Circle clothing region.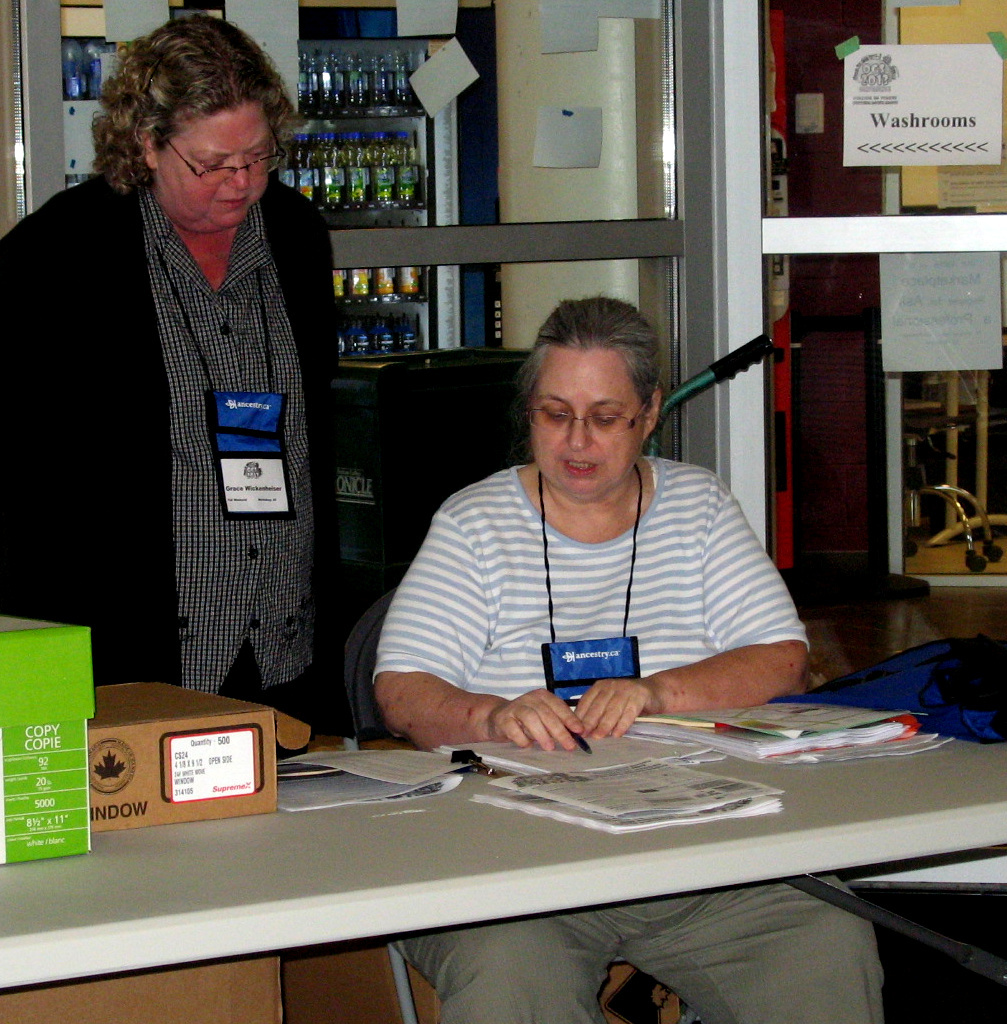
Region: {"x1": 0, "y1": 164, "x2": 349, "y2": 753}.
